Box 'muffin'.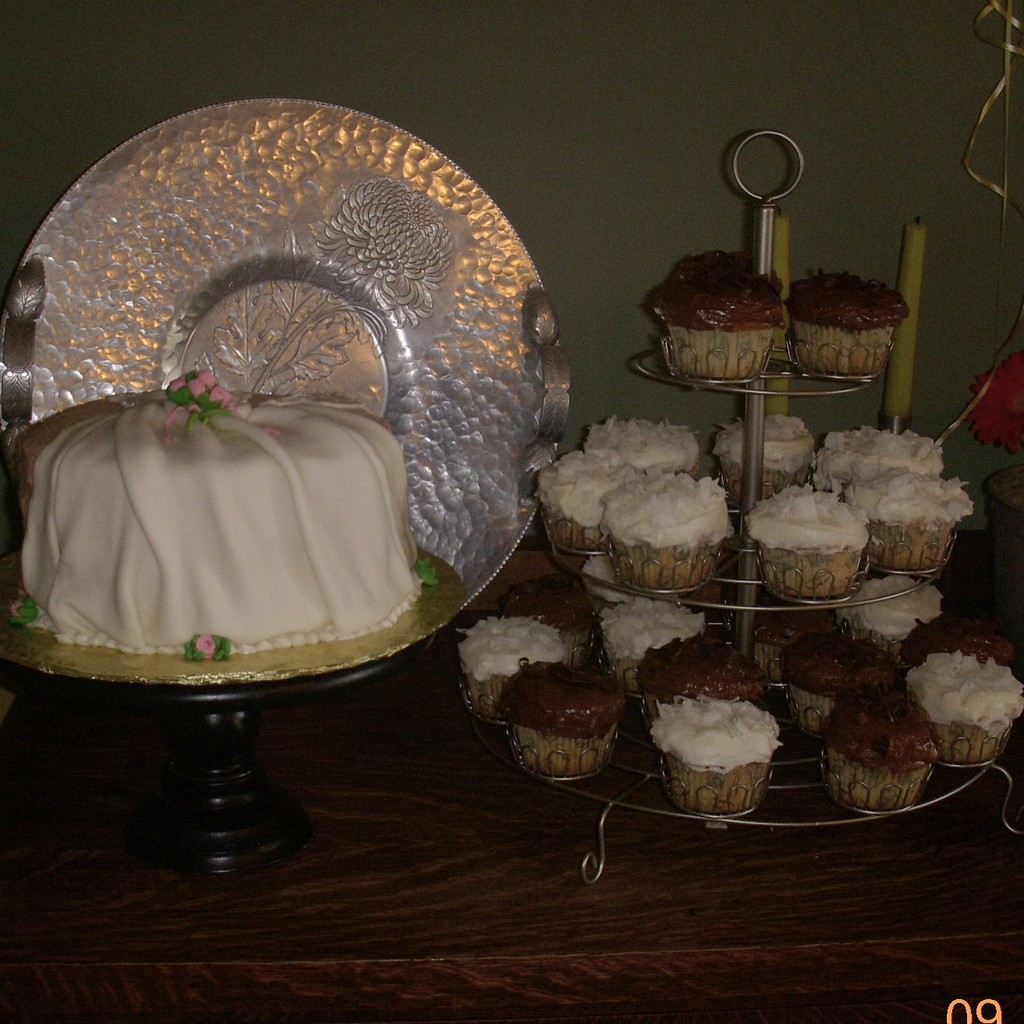
pyautogui.locateOnScreen(705, 409, 819, 505).
